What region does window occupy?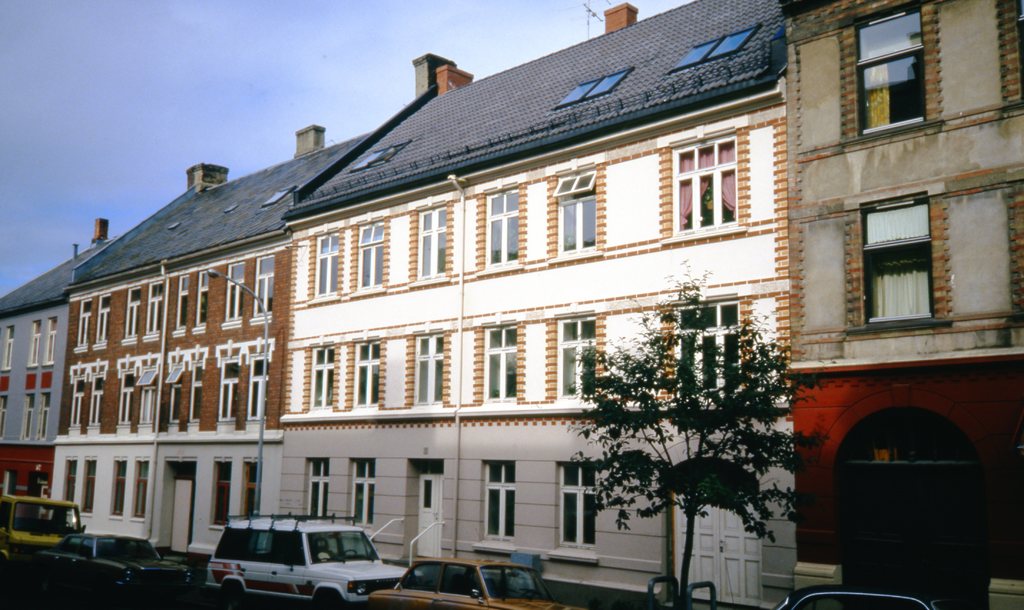
[351,138,410,173].
